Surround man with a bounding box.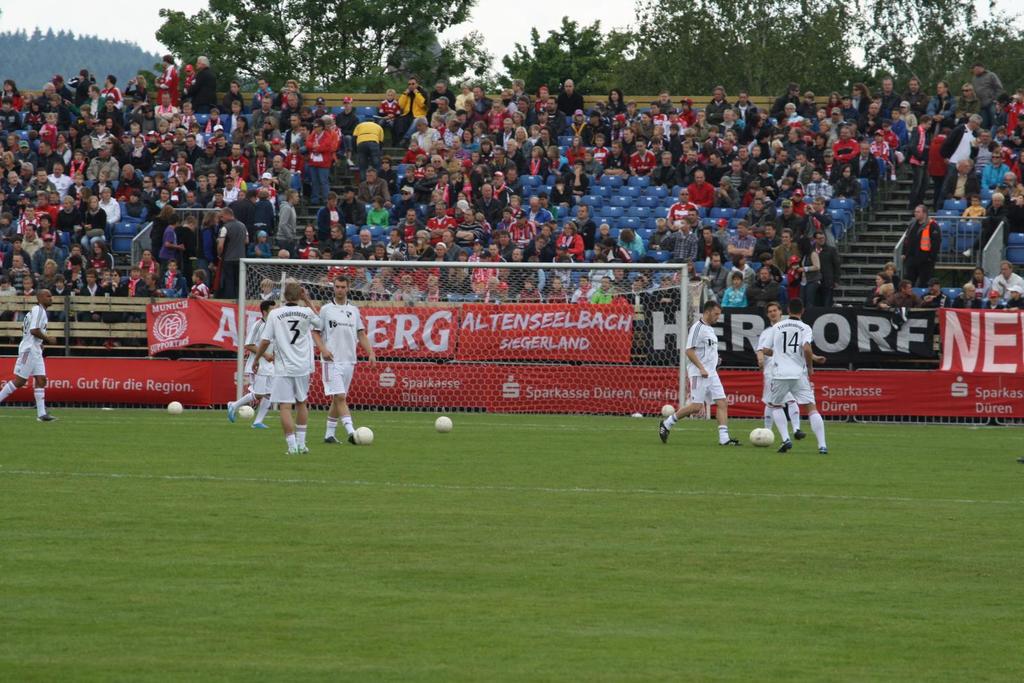
[left=758, top=300, right=800, bottom=440].
